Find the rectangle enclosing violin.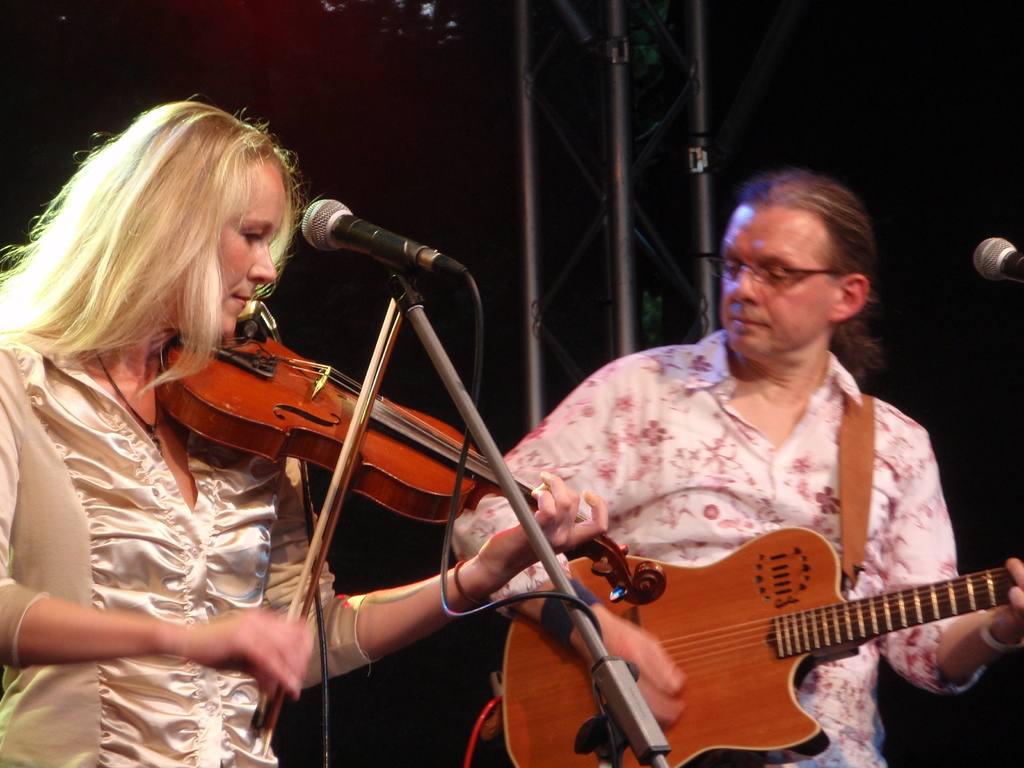
BBox(95, 225, 628, 653).
